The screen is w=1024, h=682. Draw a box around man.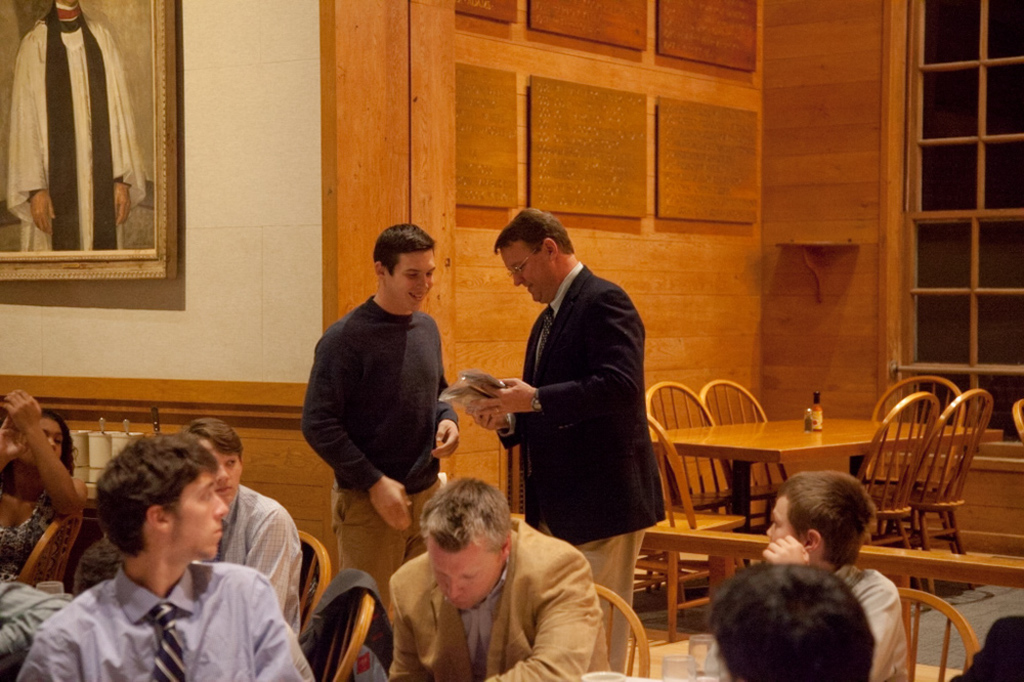
l=299, t=219, r=458, b=612.
